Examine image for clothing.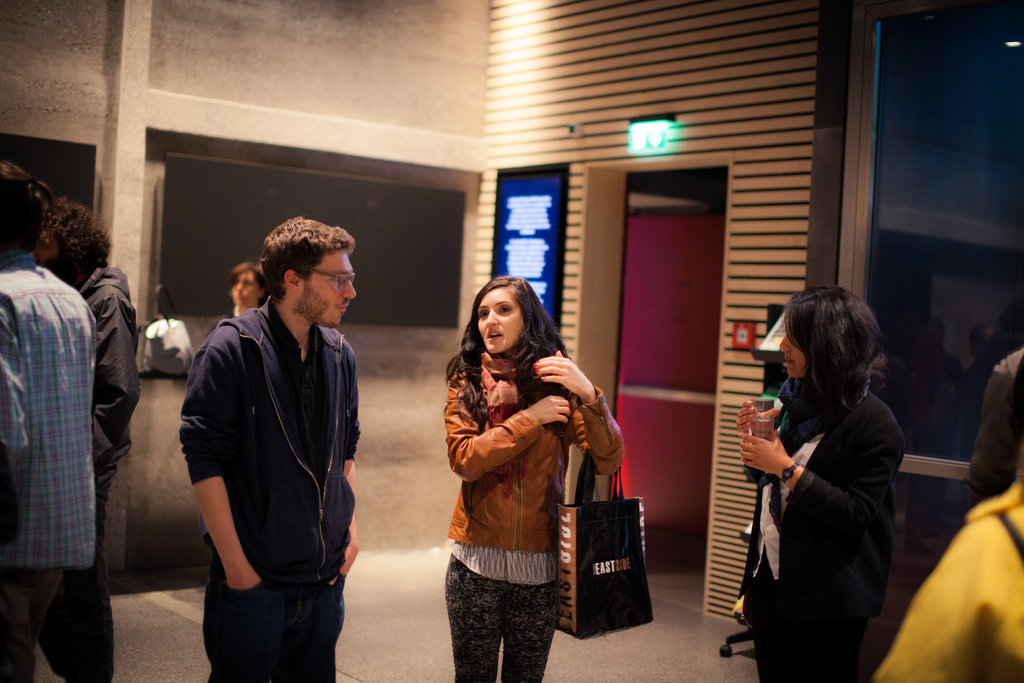
Examination result: (x1=452, y1=350, x2=623, y2=545).
